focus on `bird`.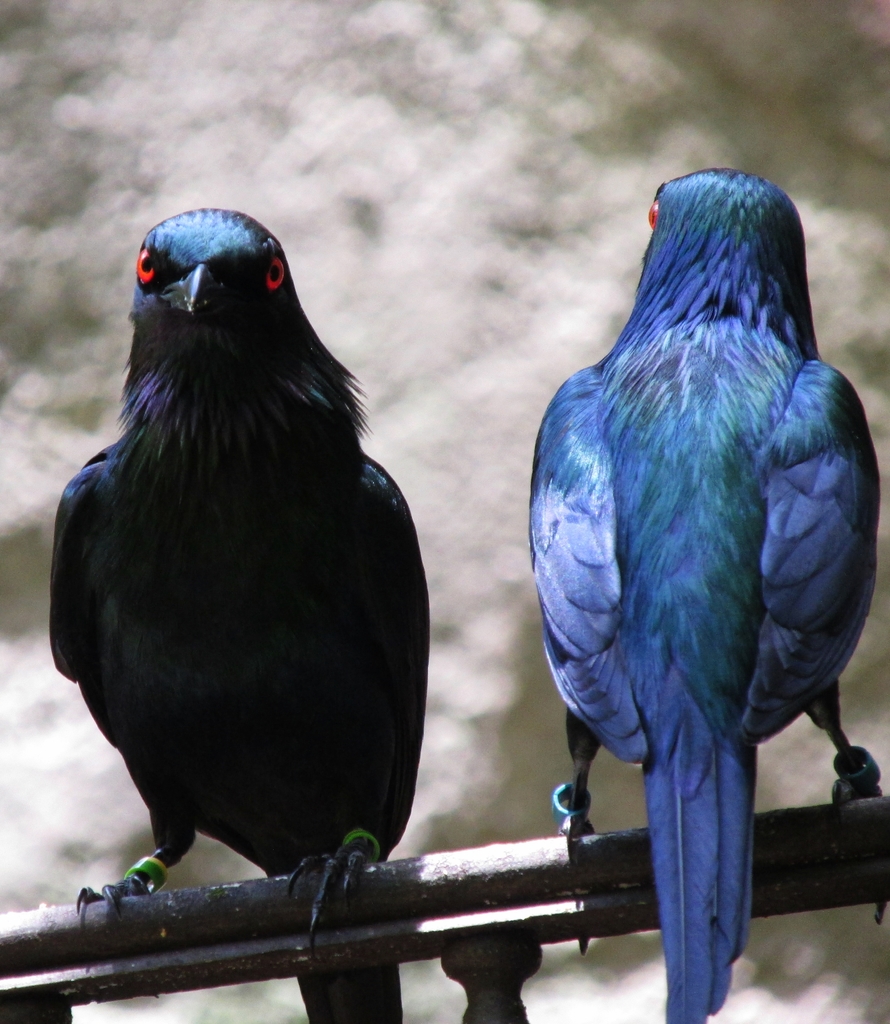
Focused at BBox(519, 164, 889, 1023).
